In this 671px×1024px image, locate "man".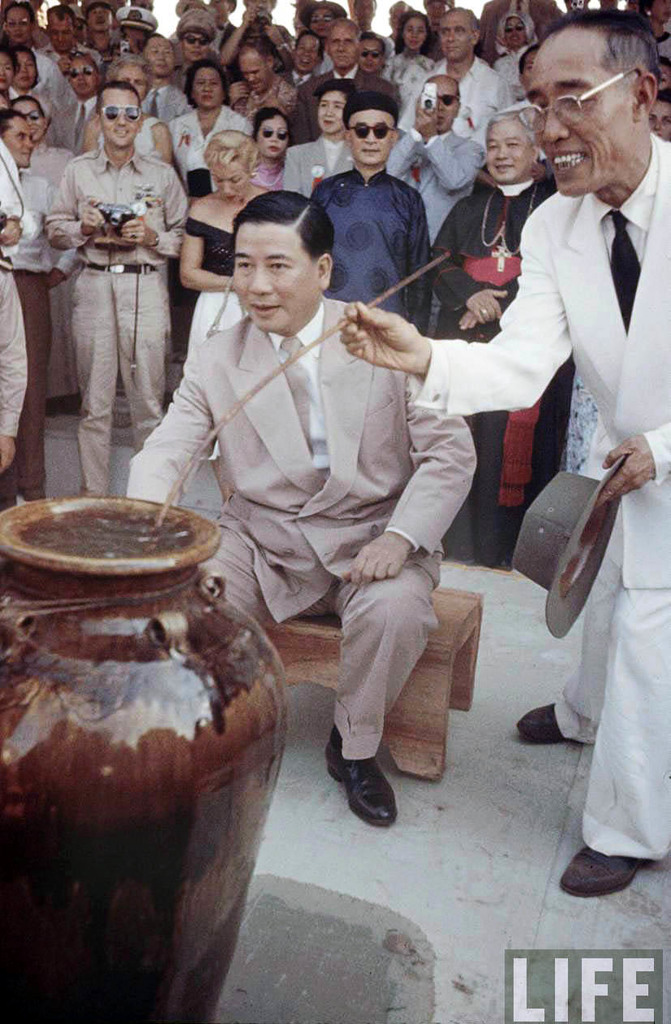
Bounding box: x1=354, y1=9, x2=670, y2=930.
